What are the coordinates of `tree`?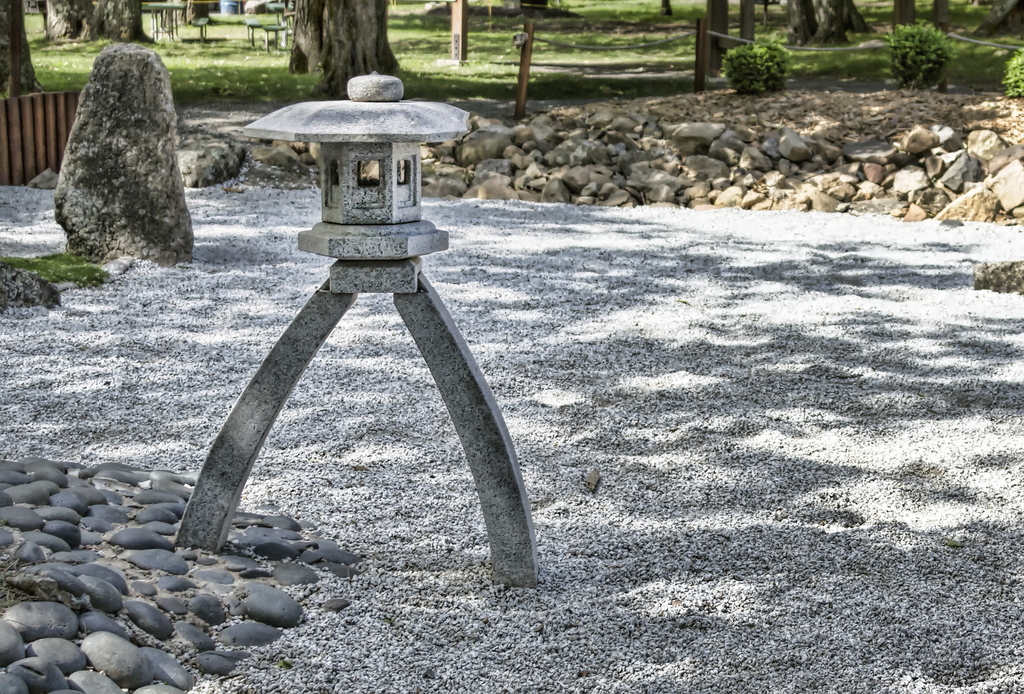
locate(778, 0, 871, 46).
